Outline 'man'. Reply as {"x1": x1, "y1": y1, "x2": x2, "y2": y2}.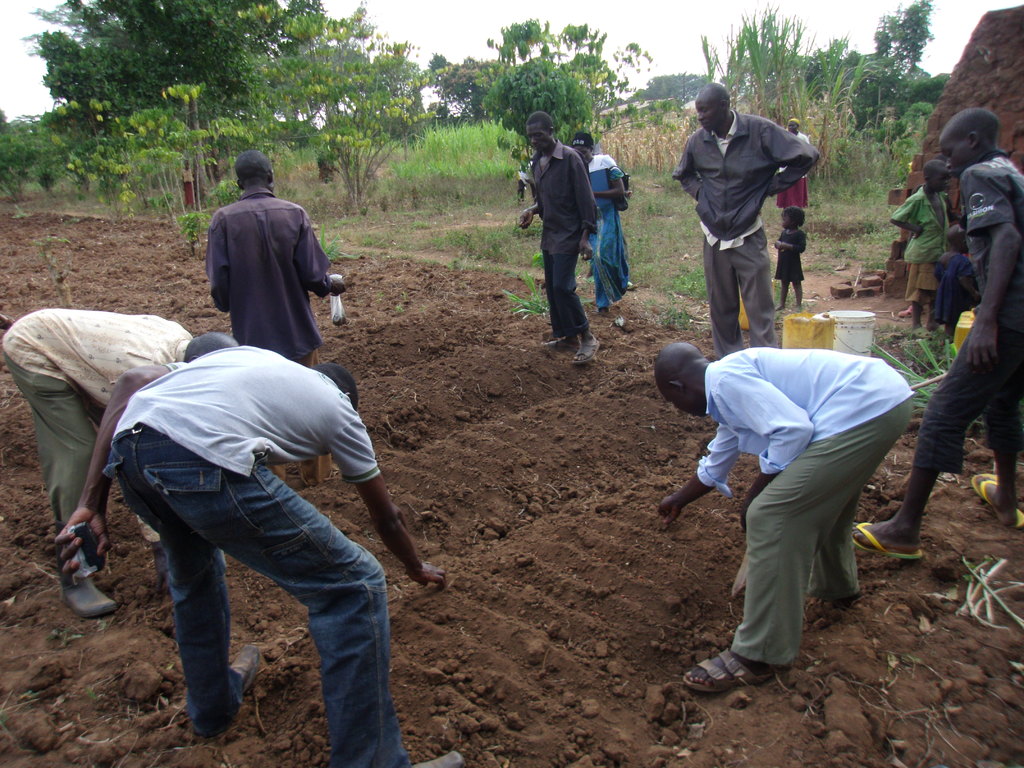
{"x1": 195, "y1": 153, "x2": 338, "y2": 367}.
